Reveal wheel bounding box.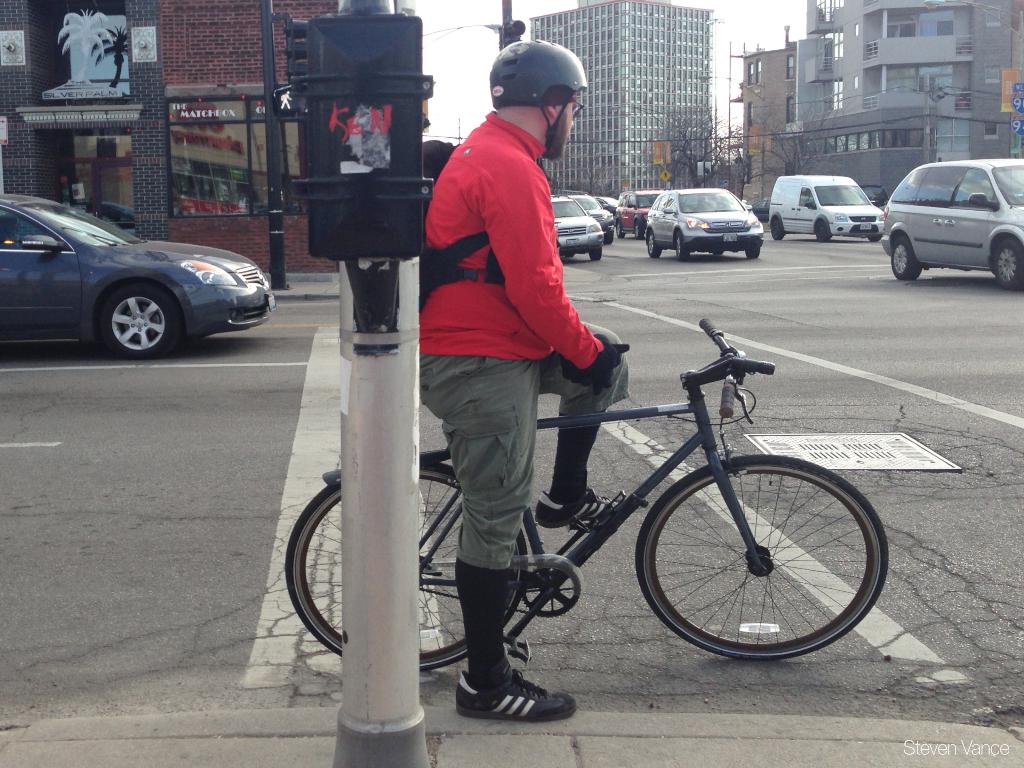
Revealed: {"x1": 617, "y1": 220, "x2": 624, "y2": 238}.
